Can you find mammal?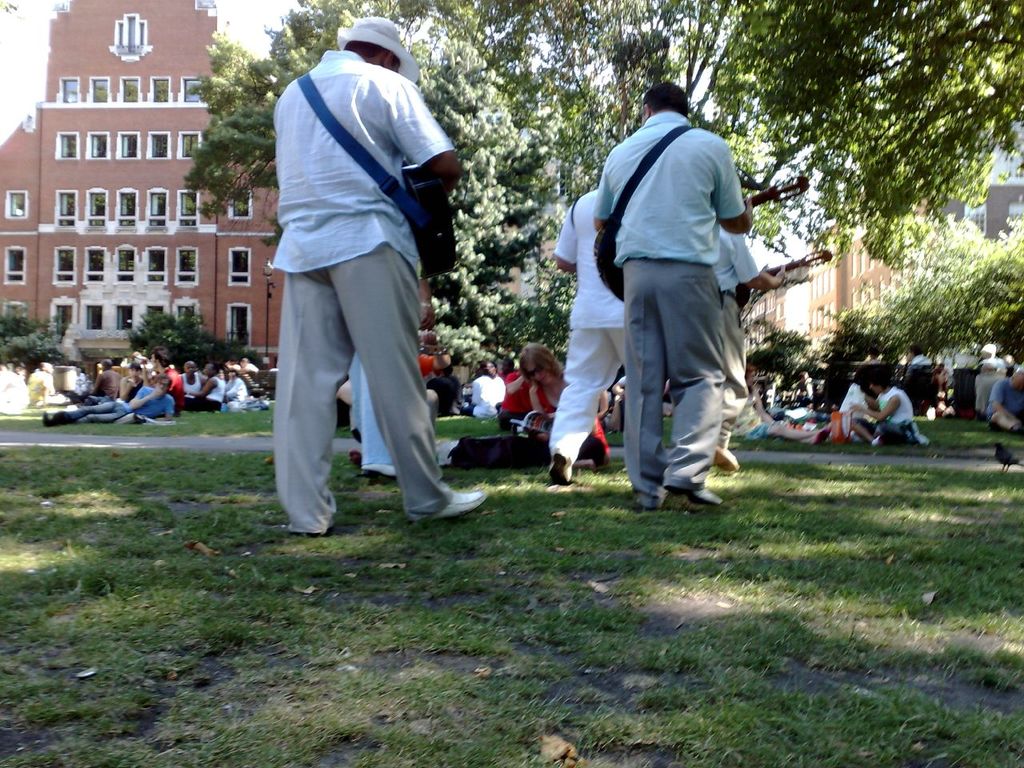
Yes, bounding box: [x1=906, y1=345, x2=929, y2=365].
